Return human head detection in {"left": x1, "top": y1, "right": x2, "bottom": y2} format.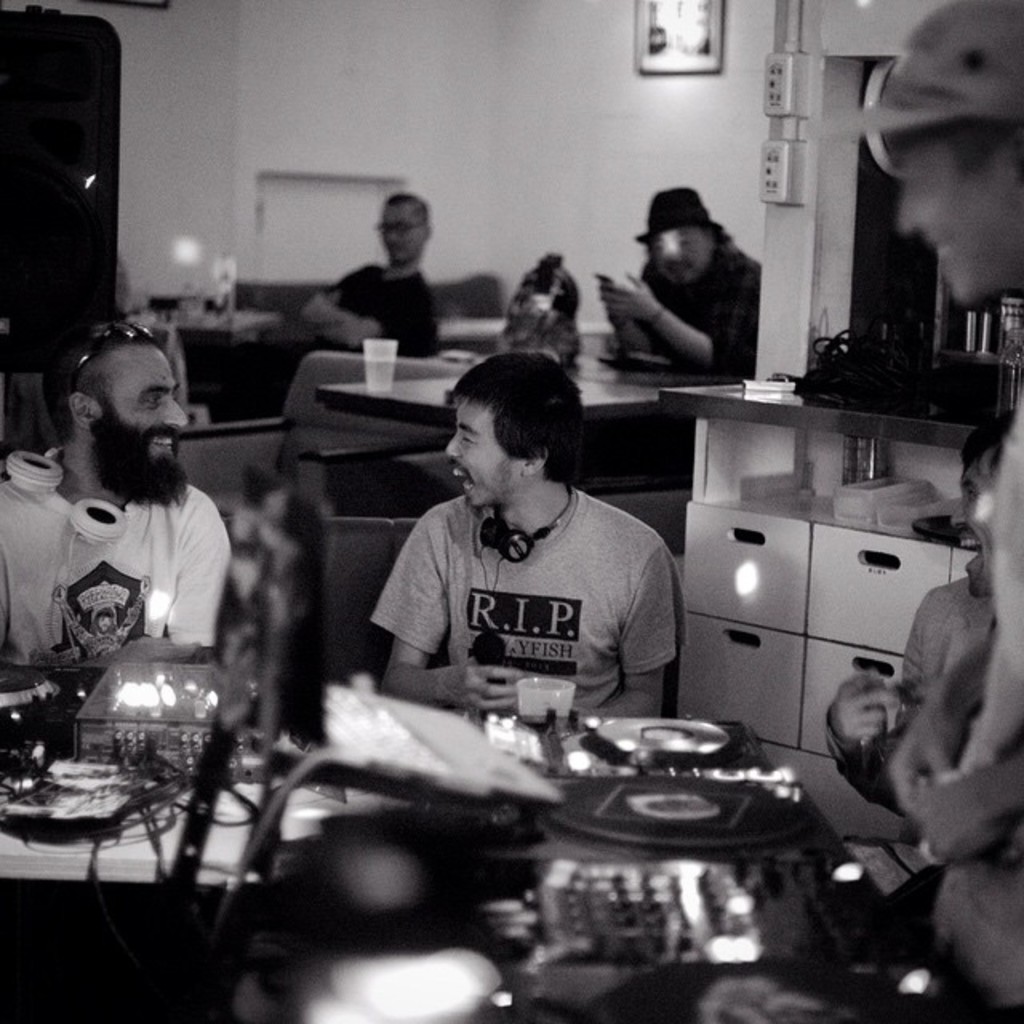
{"left": 440, "top": 352, "right": 586, "bottom": 515}.
